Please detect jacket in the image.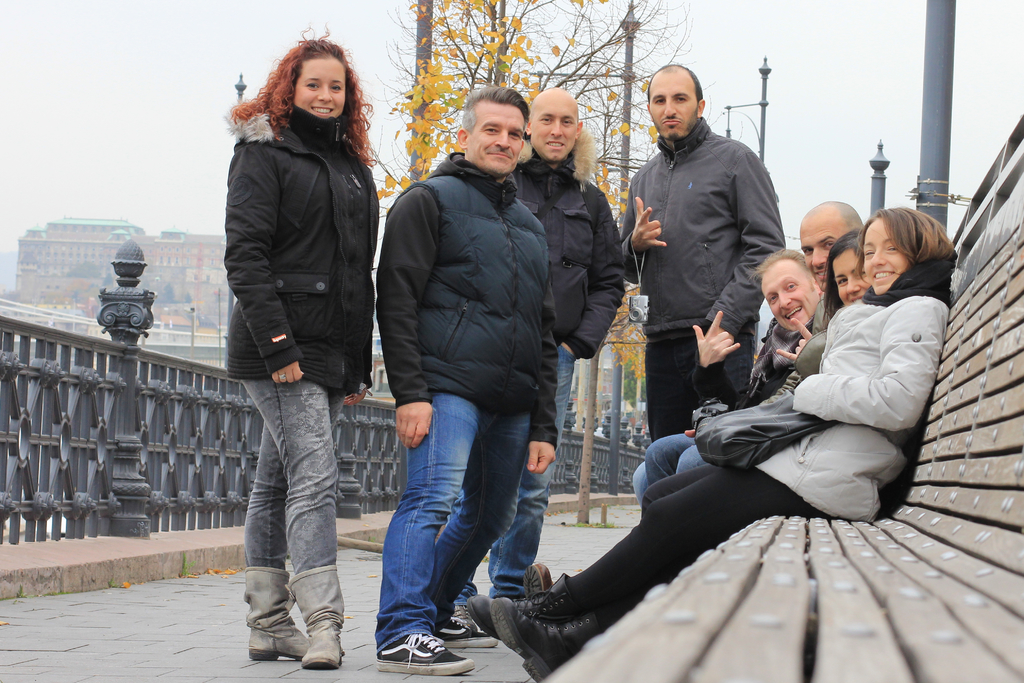
region(383, 151, 551, 420).
